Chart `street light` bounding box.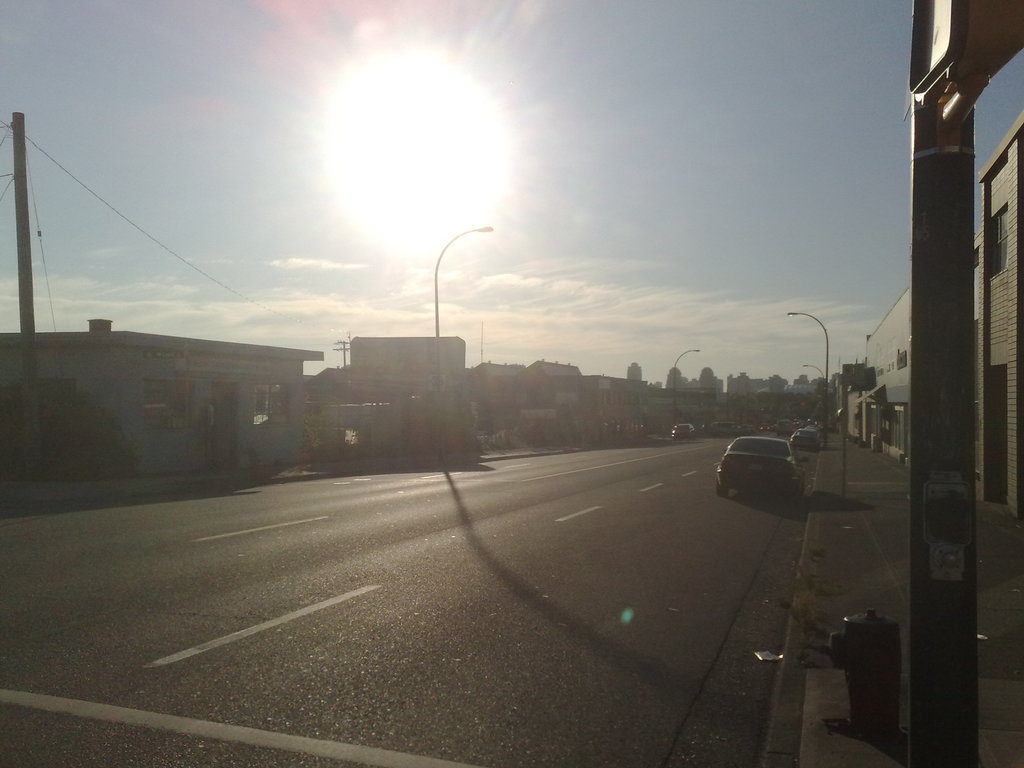
Charted: 393,184,508,444.
